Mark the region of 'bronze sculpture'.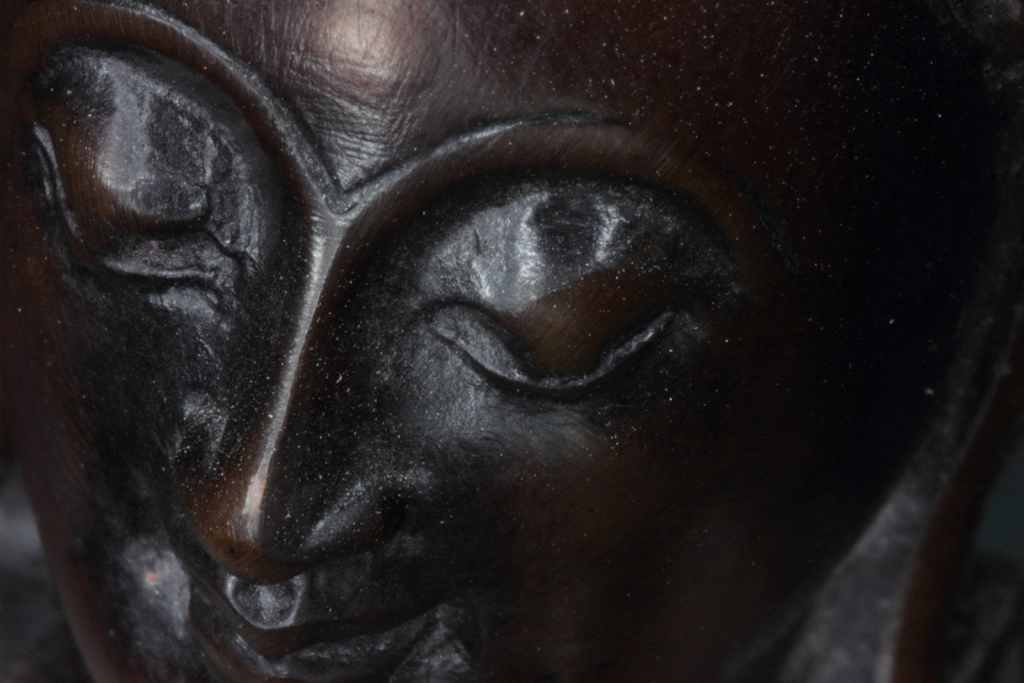
Region: region(8, 49, 931, 682).
